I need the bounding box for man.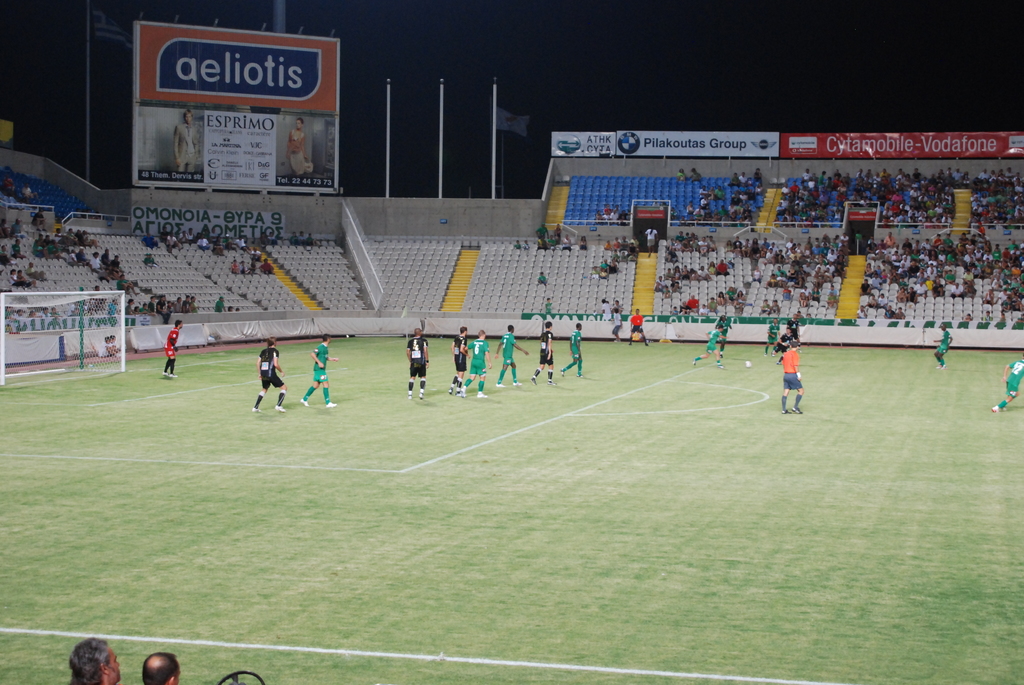
Here it is: {"left": 141, "top": 653, "right": 182, "bottom": 684}.
